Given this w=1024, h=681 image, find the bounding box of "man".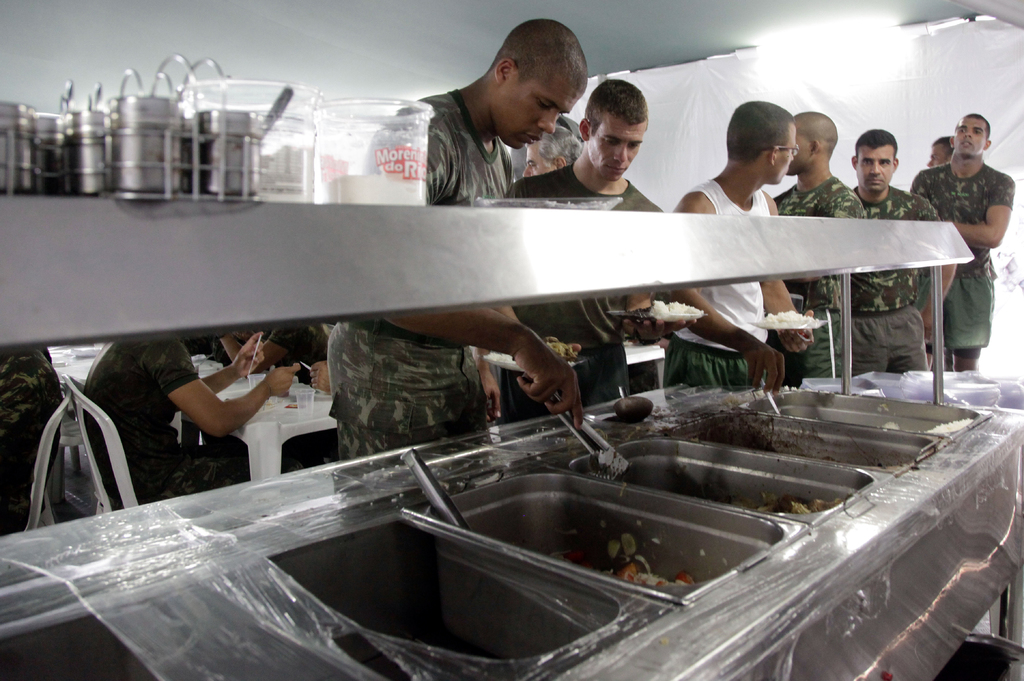
(left=84, top=337, right=315, bottom=490).
